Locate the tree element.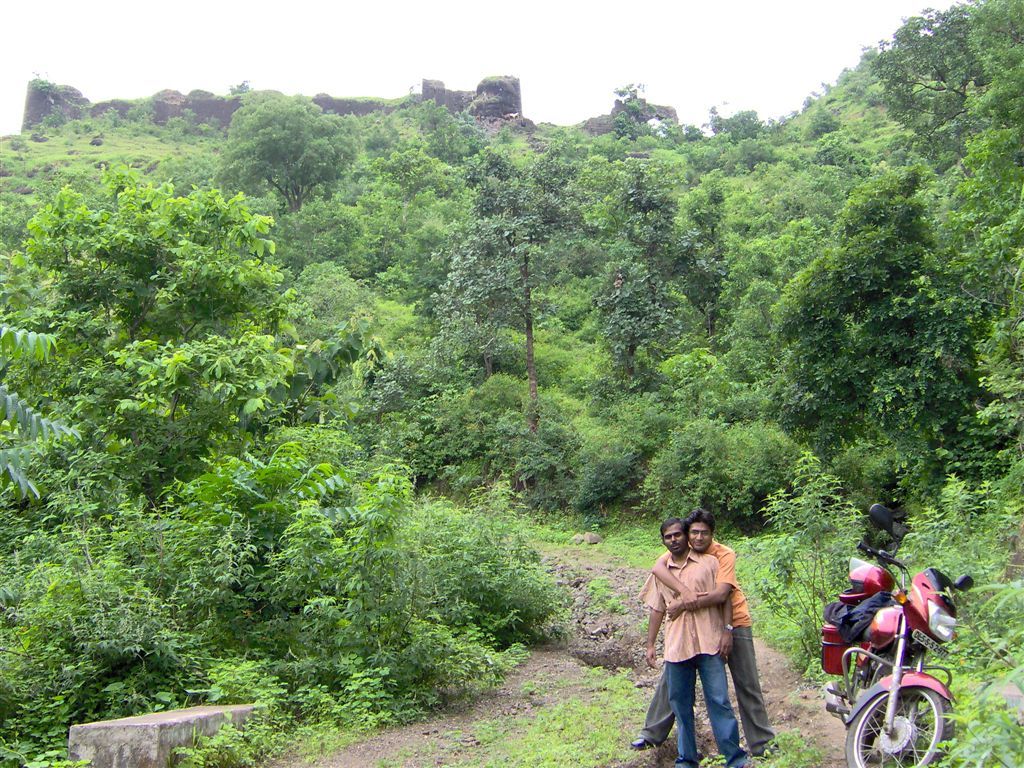
Element bbox: locate(414, 182, 581, 433).
